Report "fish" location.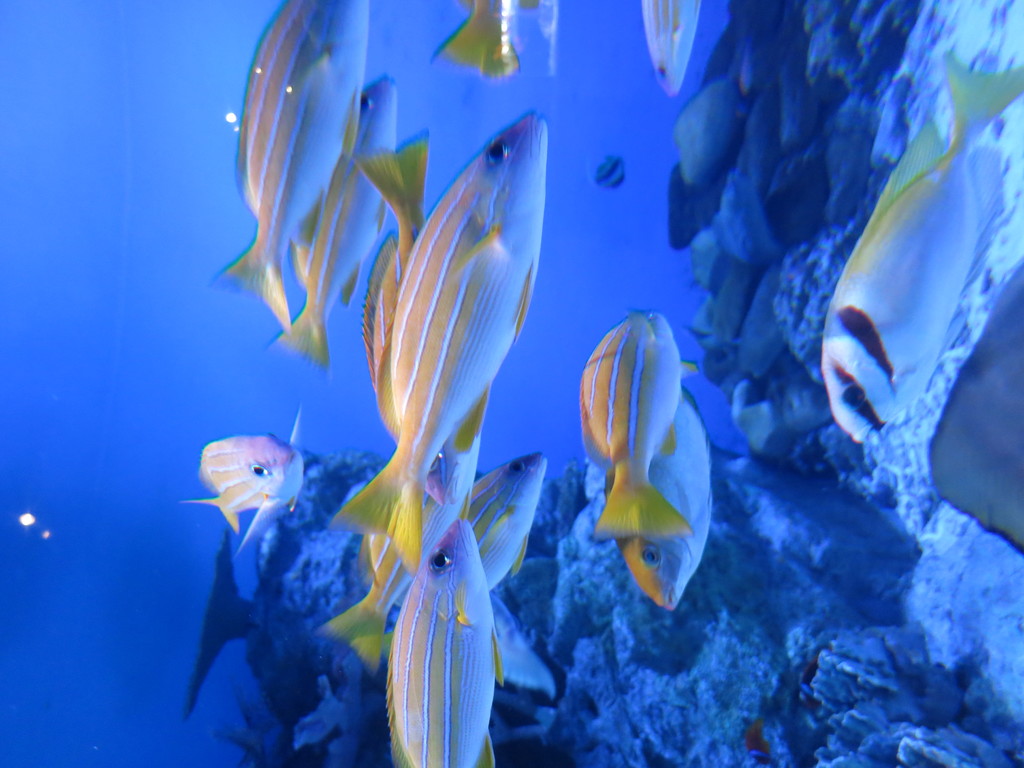
Report: 456/452/540/587.
